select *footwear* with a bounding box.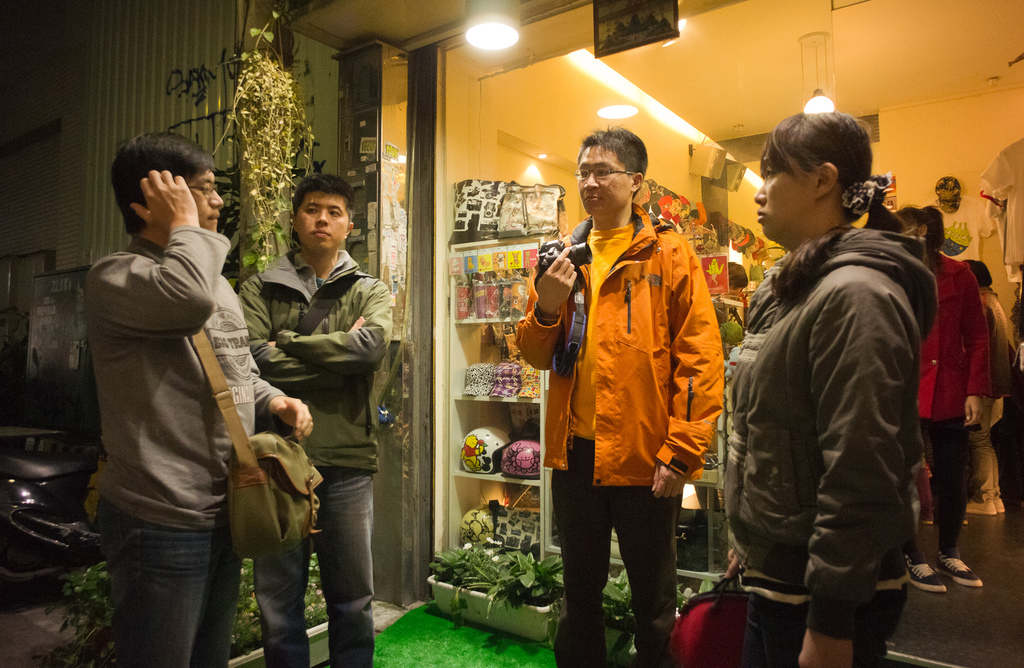
(left=965, top=500, right=998, bottom=514).
